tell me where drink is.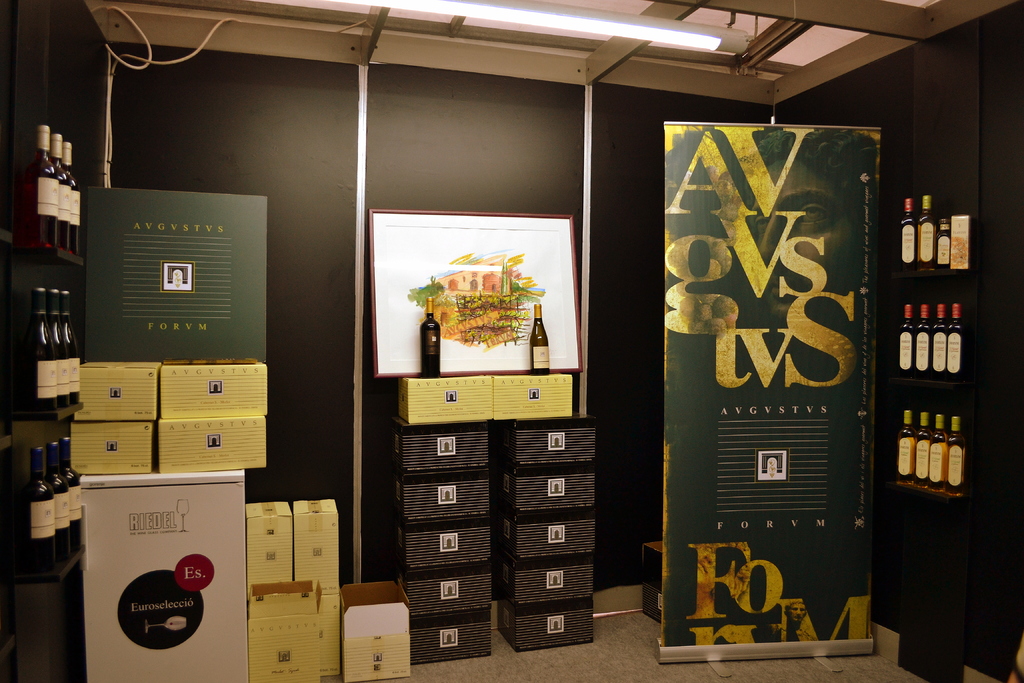
drink is at Rect(22, 446, 56, 571).
